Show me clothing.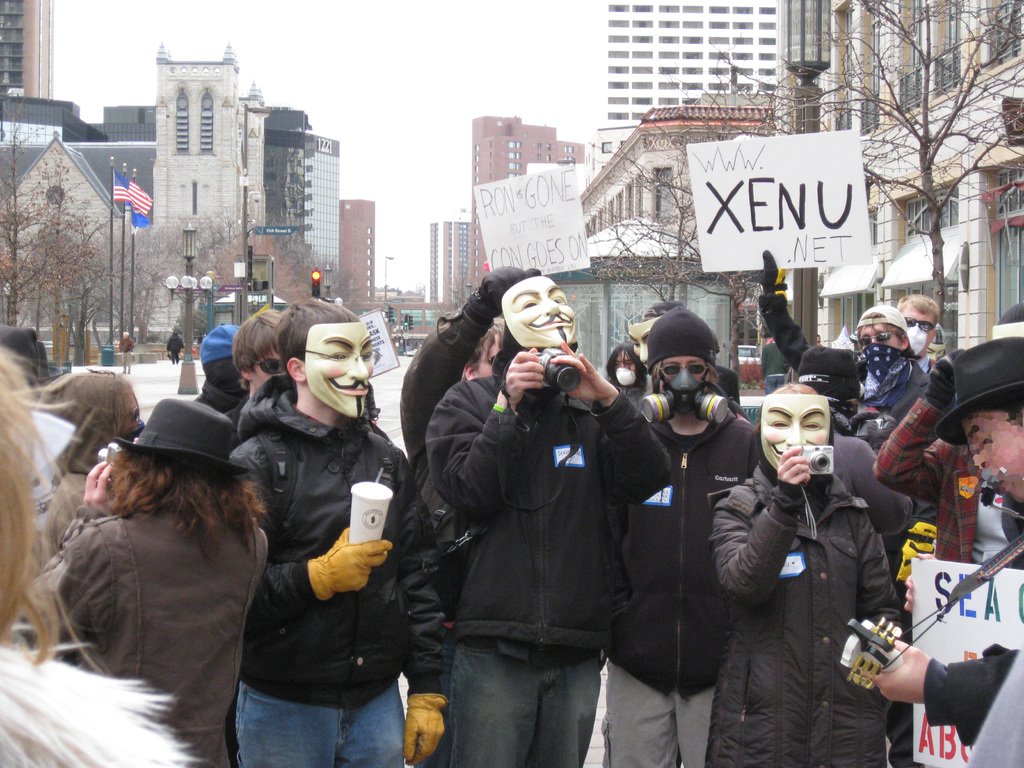
clothing is here: locate(0, 648, 188, 767).
